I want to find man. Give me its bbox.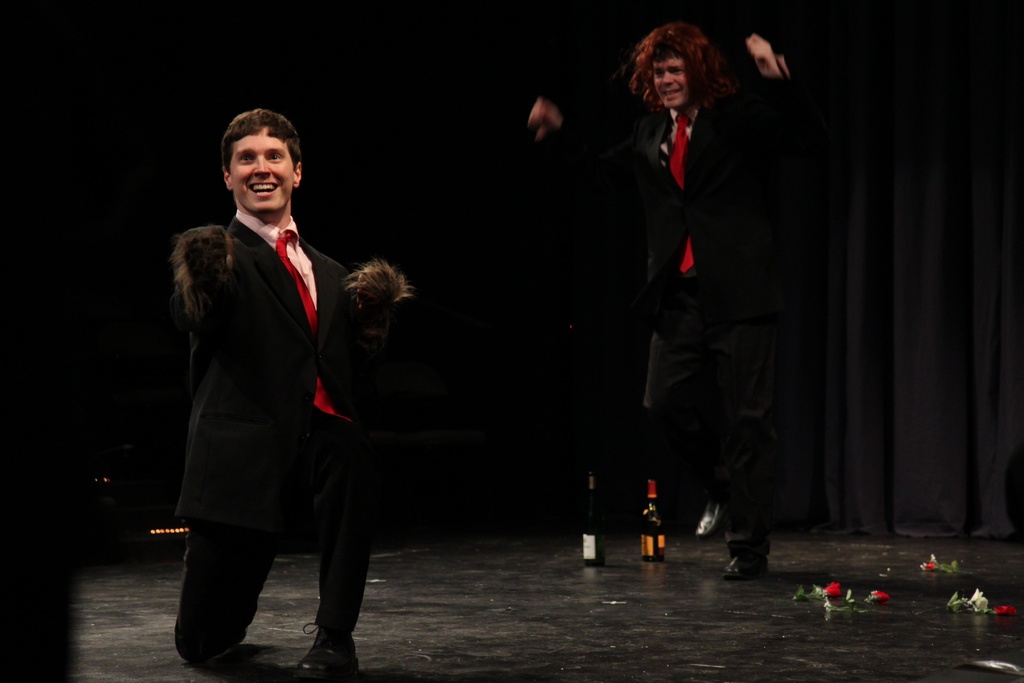
detection(159, 102, 382, 682).
